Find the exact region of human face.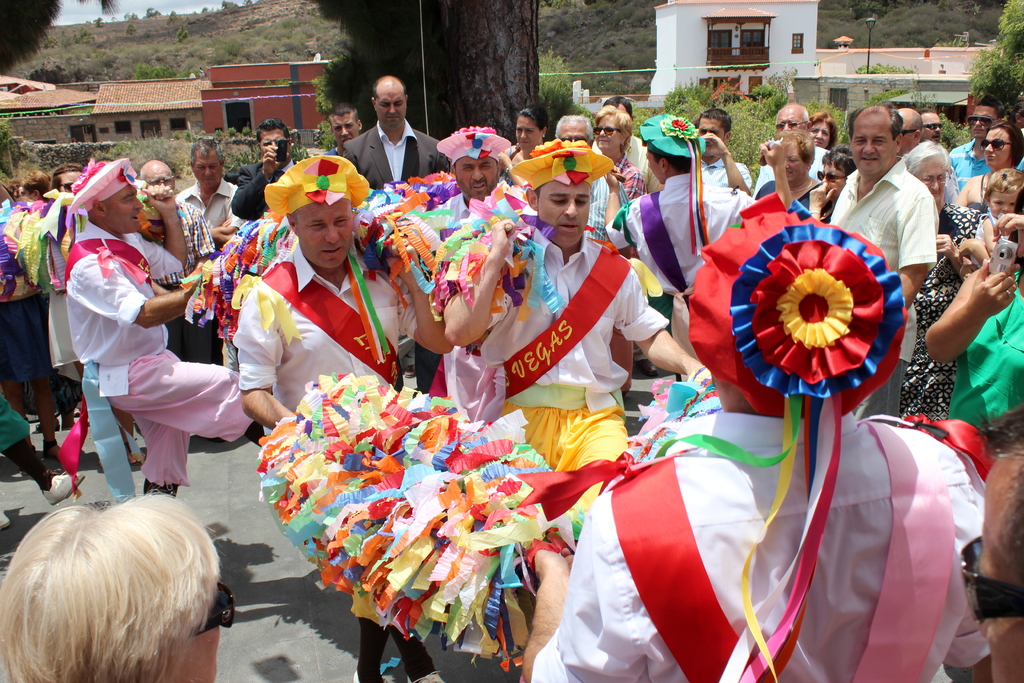
Exact region: region(381, 90, 410, 136).
